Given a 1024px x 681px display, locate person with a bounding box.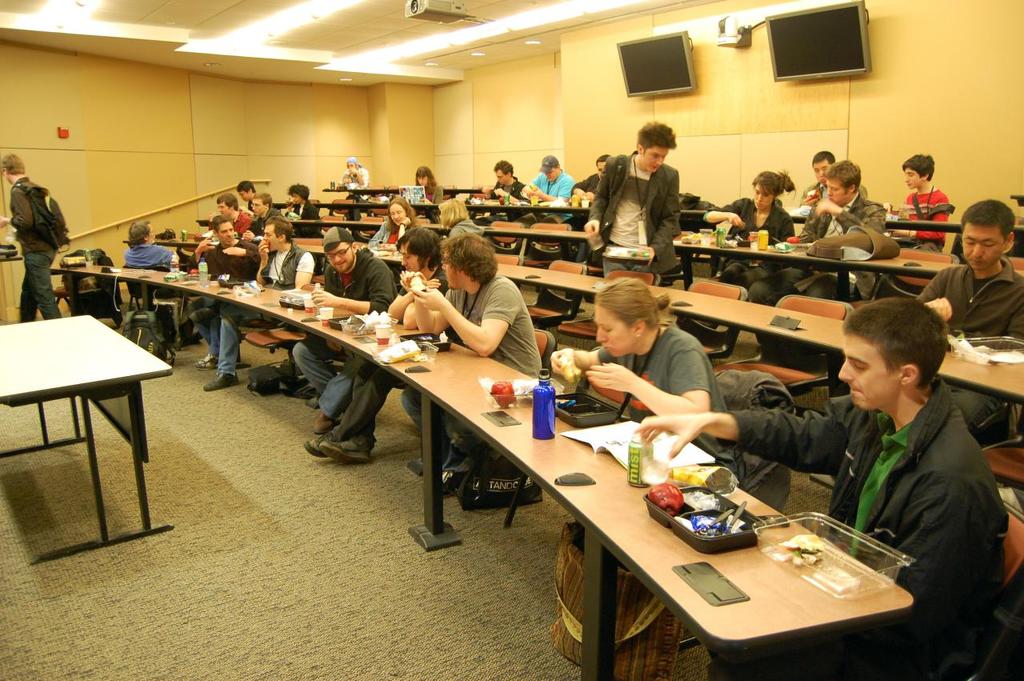
Located: {"x1": 916, "y1": 195, "x2": 1023, "y2": 443}.
